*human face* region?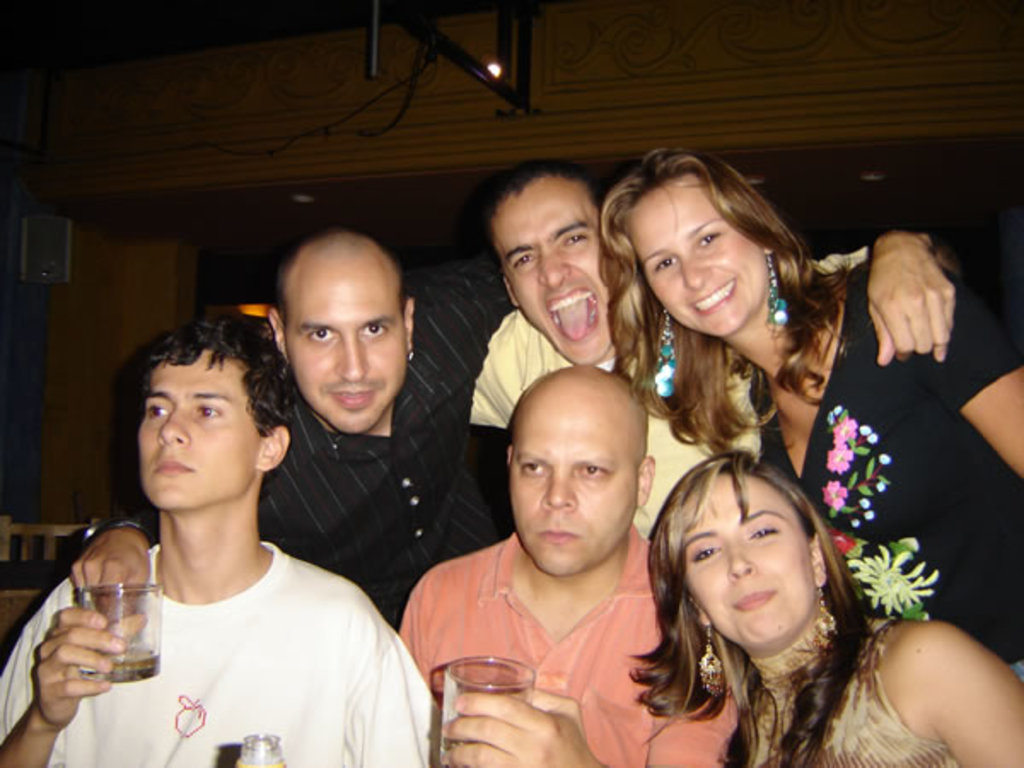
[x1=674, y1=471, x2=811, y2=655]
